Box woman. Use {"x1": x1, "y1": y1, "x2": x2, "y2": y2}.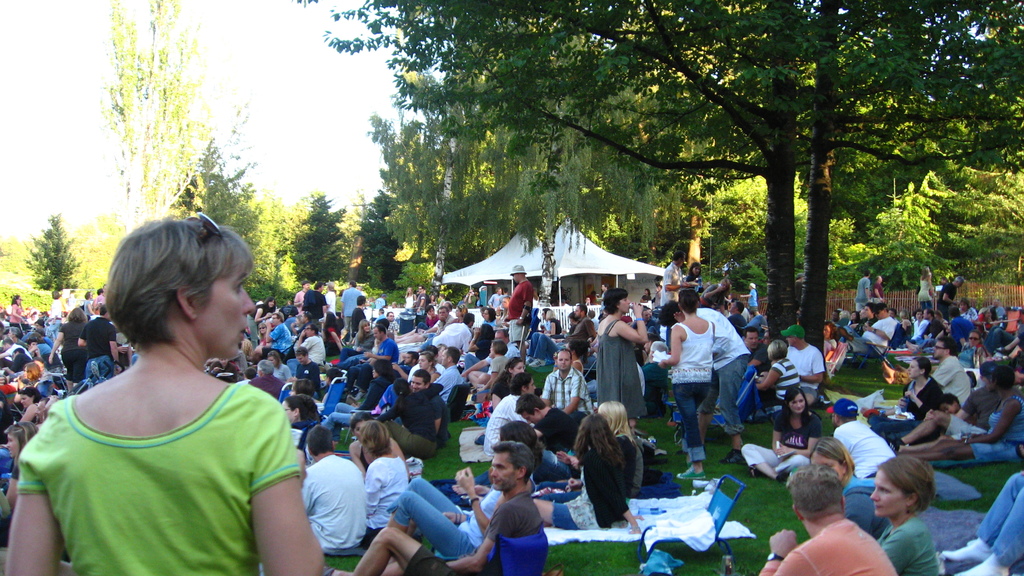
{"x1": 84, "y1": 291, "x2": 94, "y2": 321}.
